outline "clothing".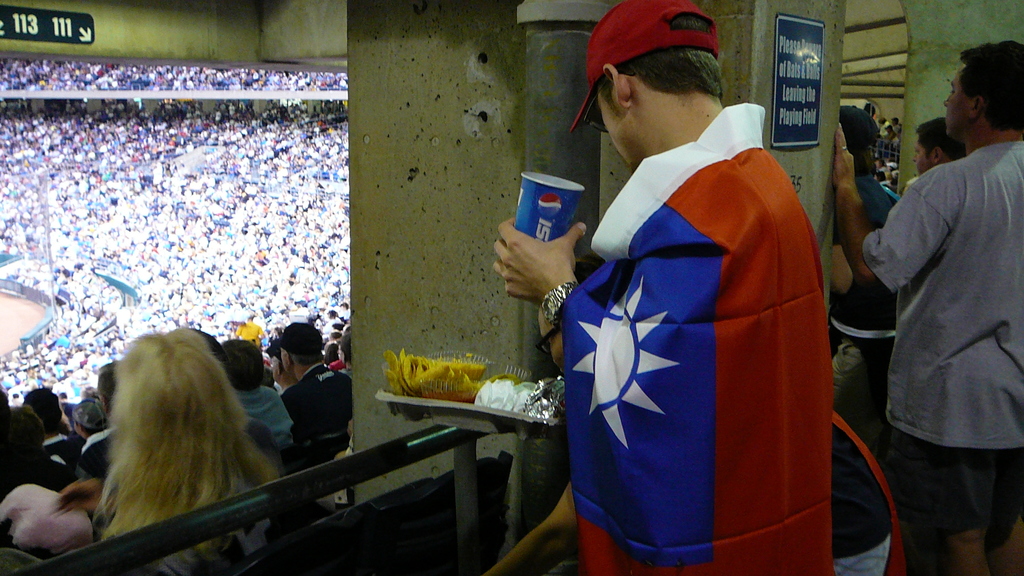
Outline: Rect(280, 360, 356, 472).
